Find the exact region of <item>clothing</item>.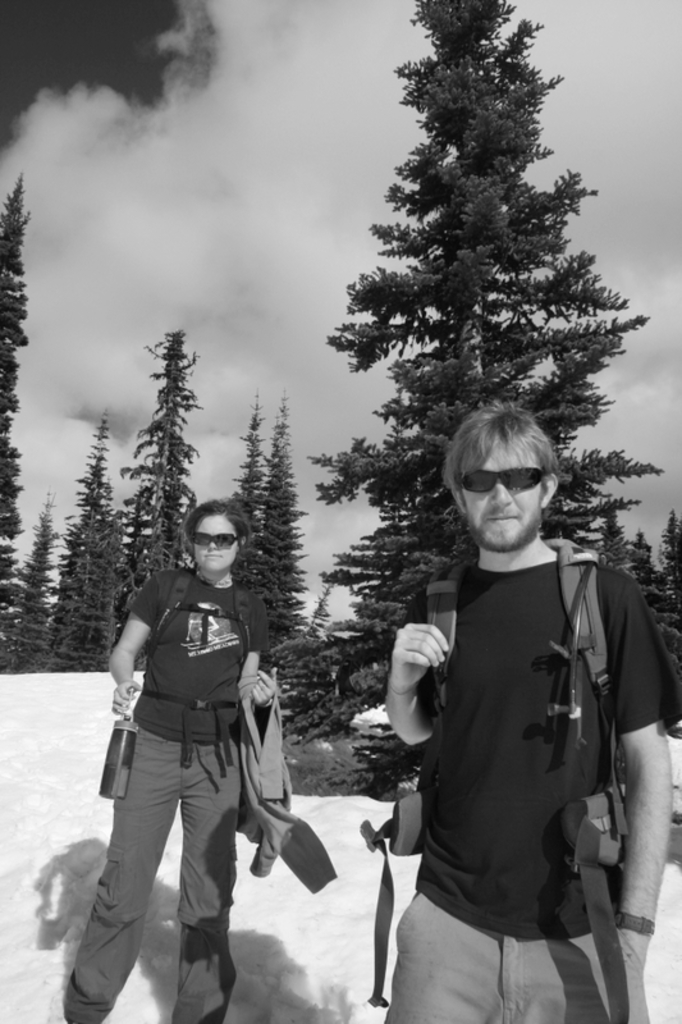
Exact region: pyautogui.locateOnScreen(365, 494, 662, 1002).
